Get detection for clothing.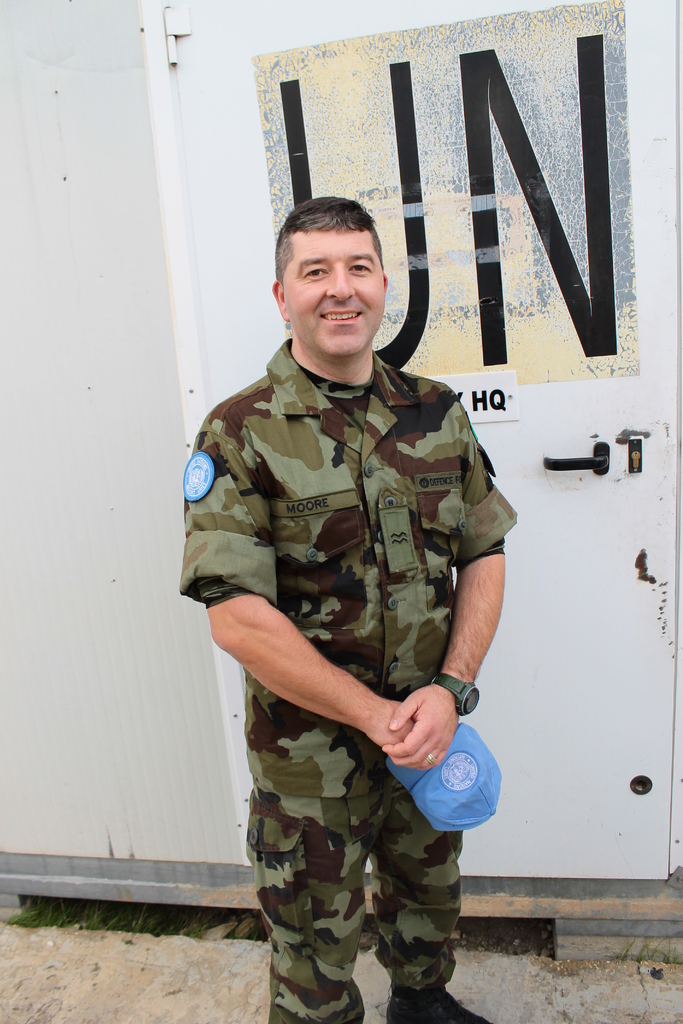
Detection: 192, 285, 507, 964.
